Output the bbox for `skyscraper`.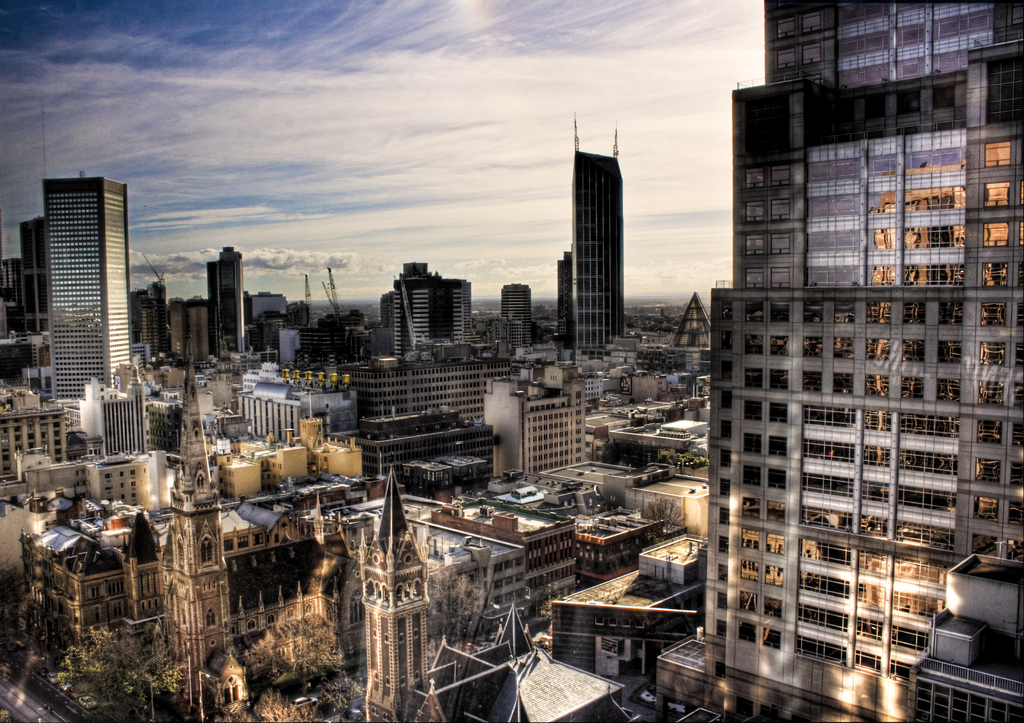
rect(0, 351, 354, 571).
